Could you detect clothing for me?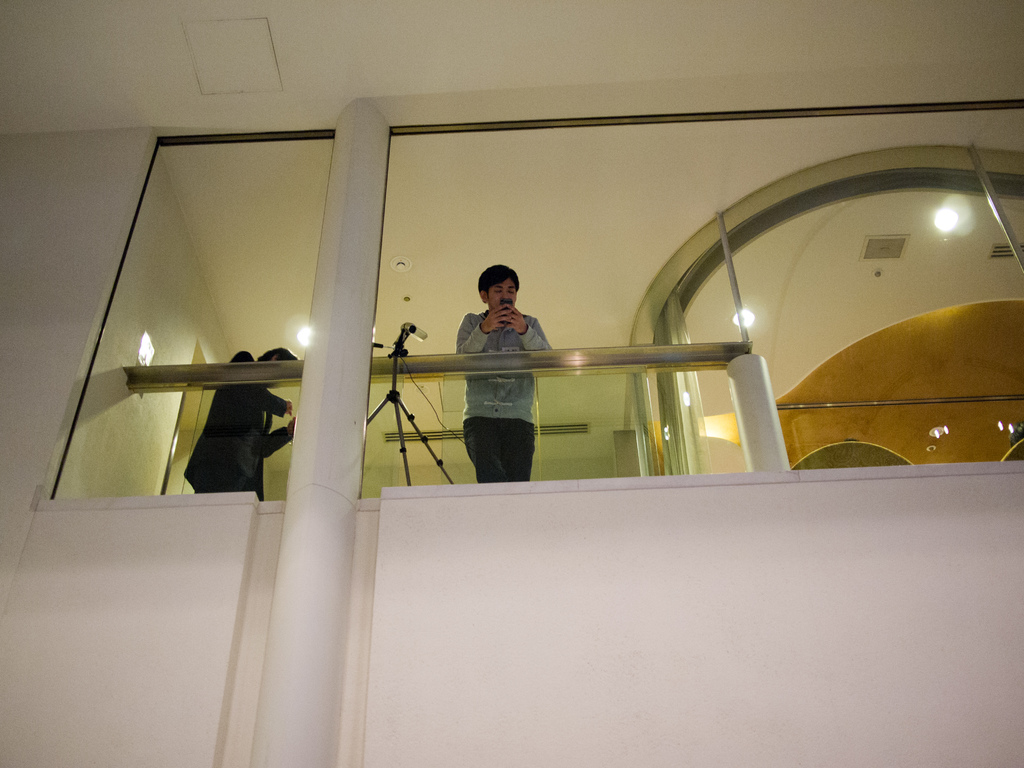
Detection result: box(184, 349, 292, 501).
